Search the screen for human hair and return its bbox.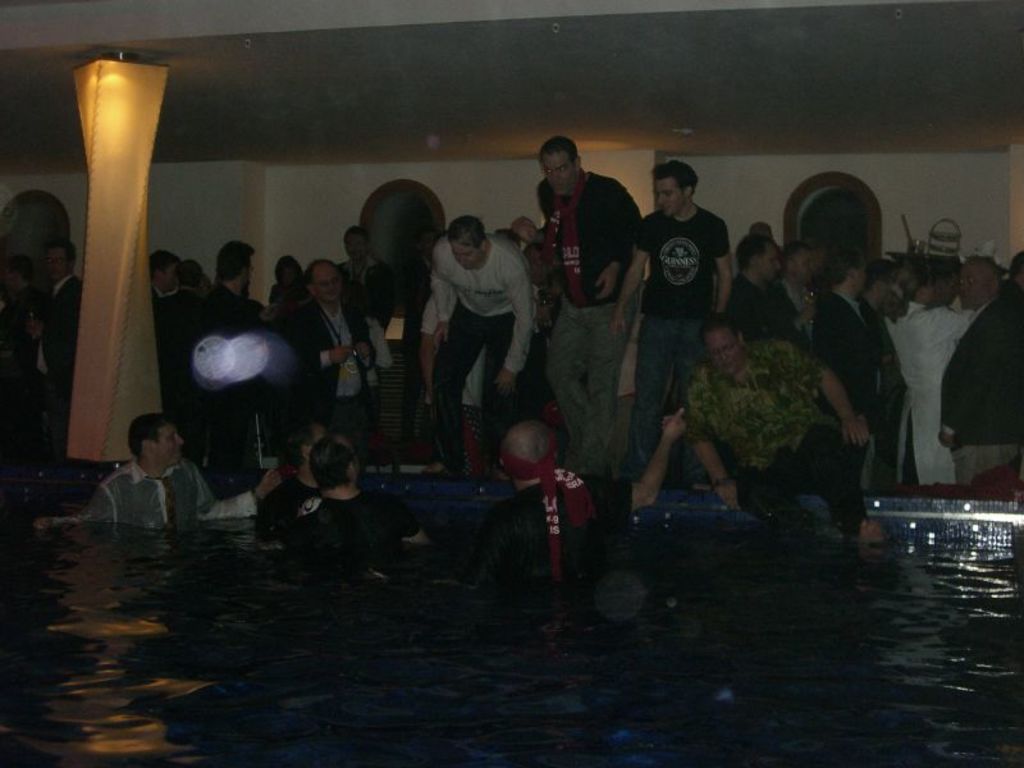
Found: x1=177, y1=259, x2=195, y2=291.
